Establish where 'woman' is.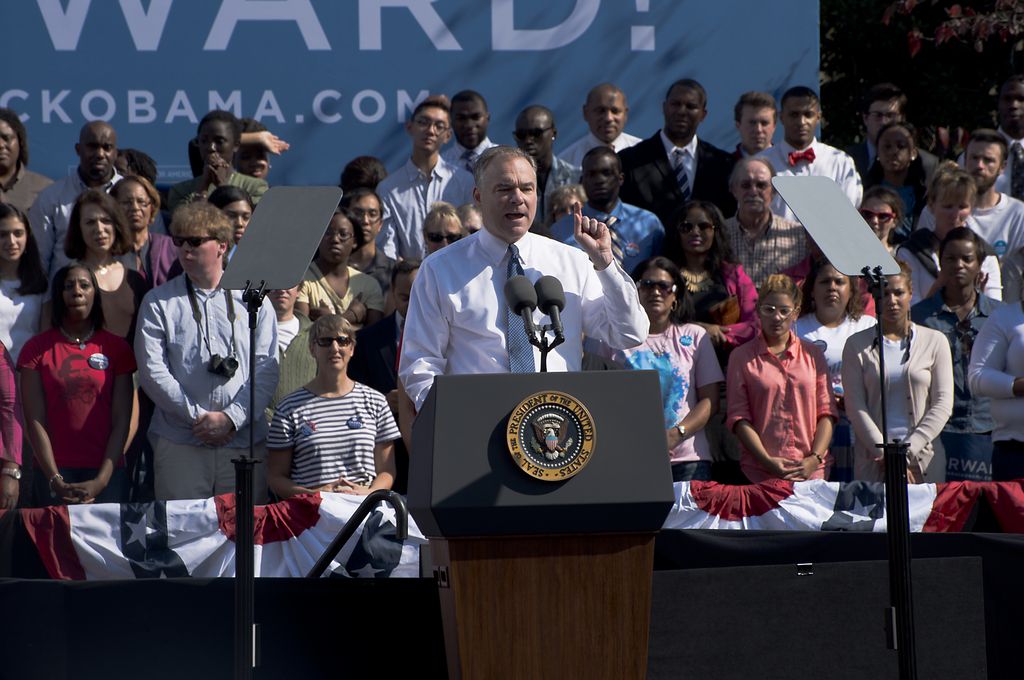
Established at 296 211 387 359.
